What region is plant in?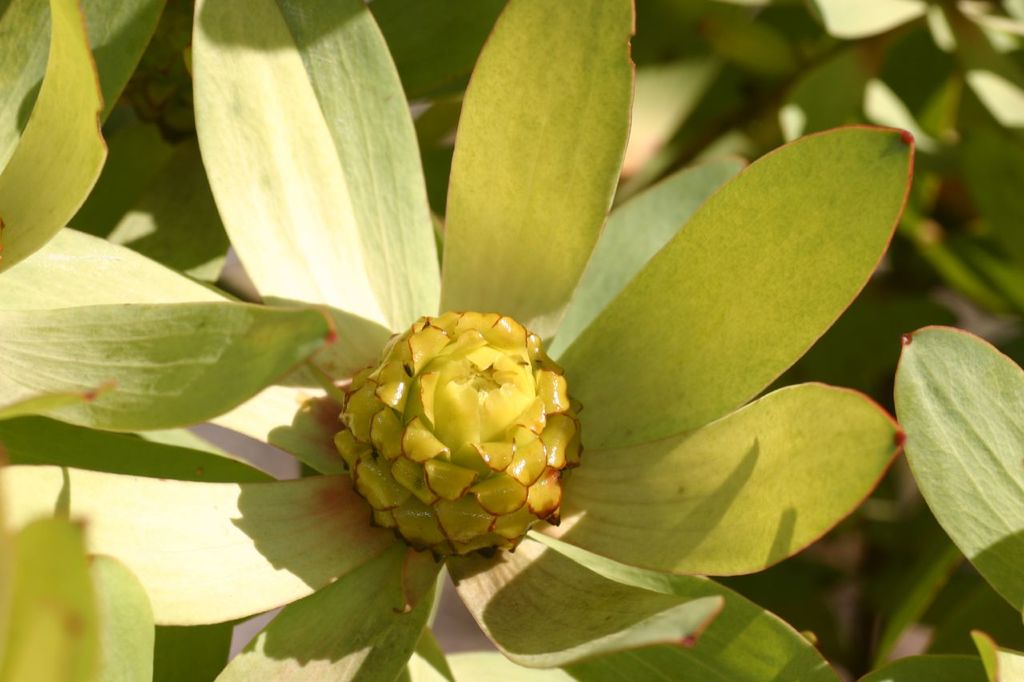
region(0, 0, 910, 681).
